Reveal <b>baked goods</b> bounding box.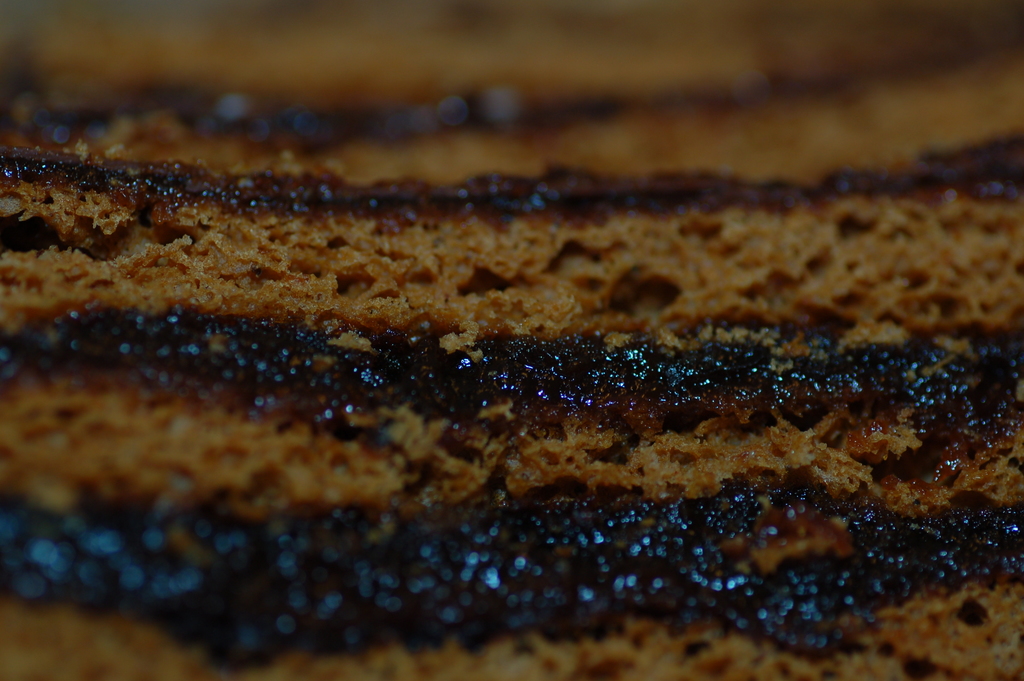
Revealed: (x1=0, y1=117, x2=1023, y2=680).
